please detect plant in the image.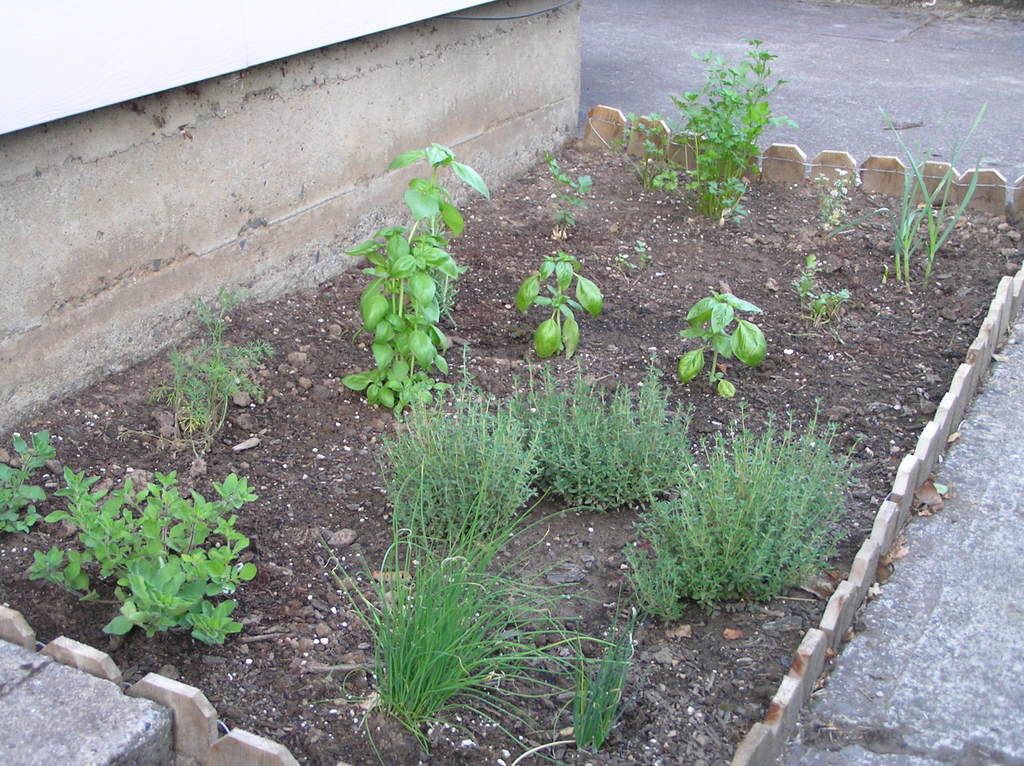
[x1=541, y1=616, x2=644, y2=765].
